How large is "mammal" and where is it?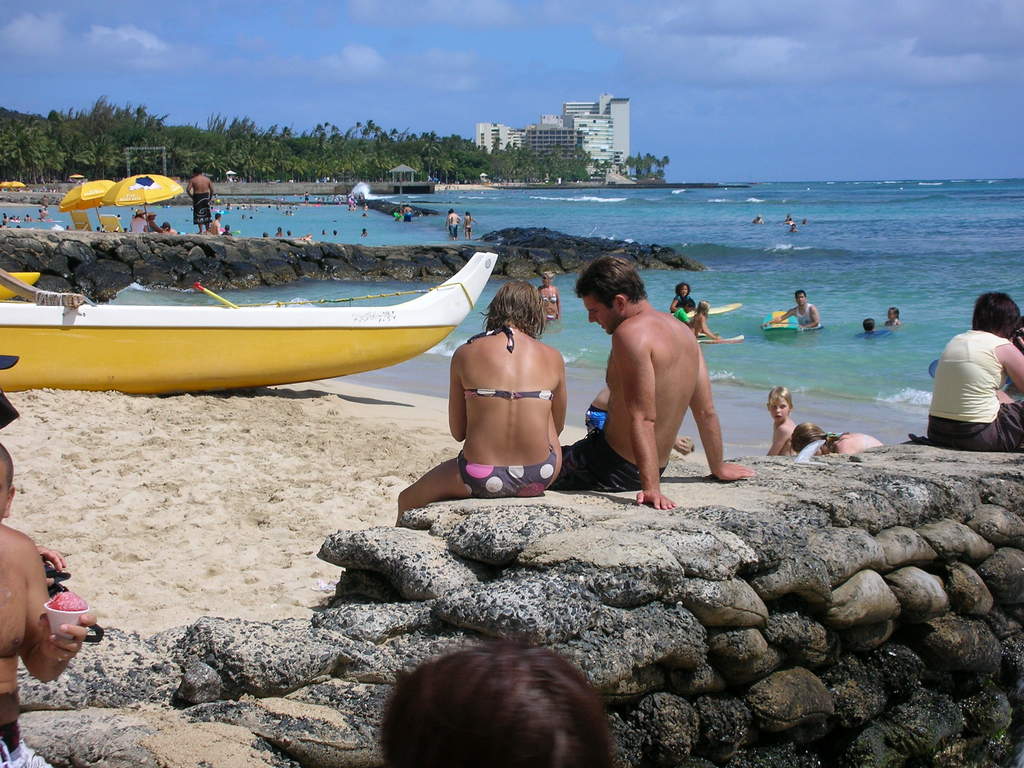
Bounding box: locate(402, 205, 415, 219).
